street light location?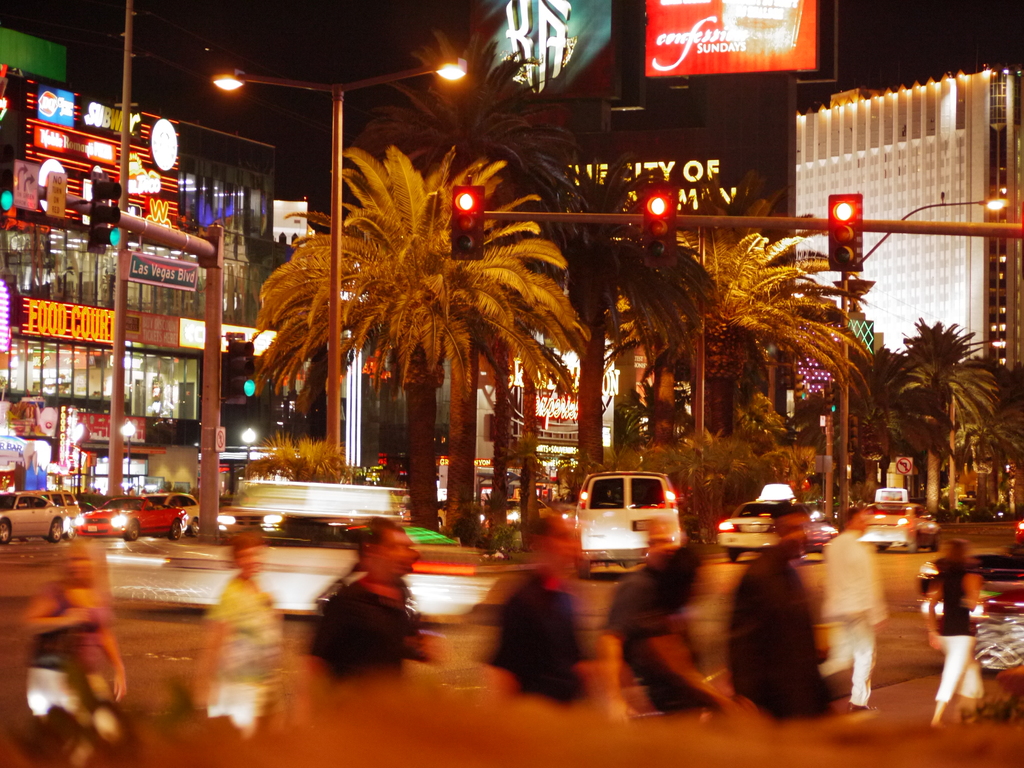
{"x1": 837, "y1": 200, "x2": 1009, "y2": 518}
